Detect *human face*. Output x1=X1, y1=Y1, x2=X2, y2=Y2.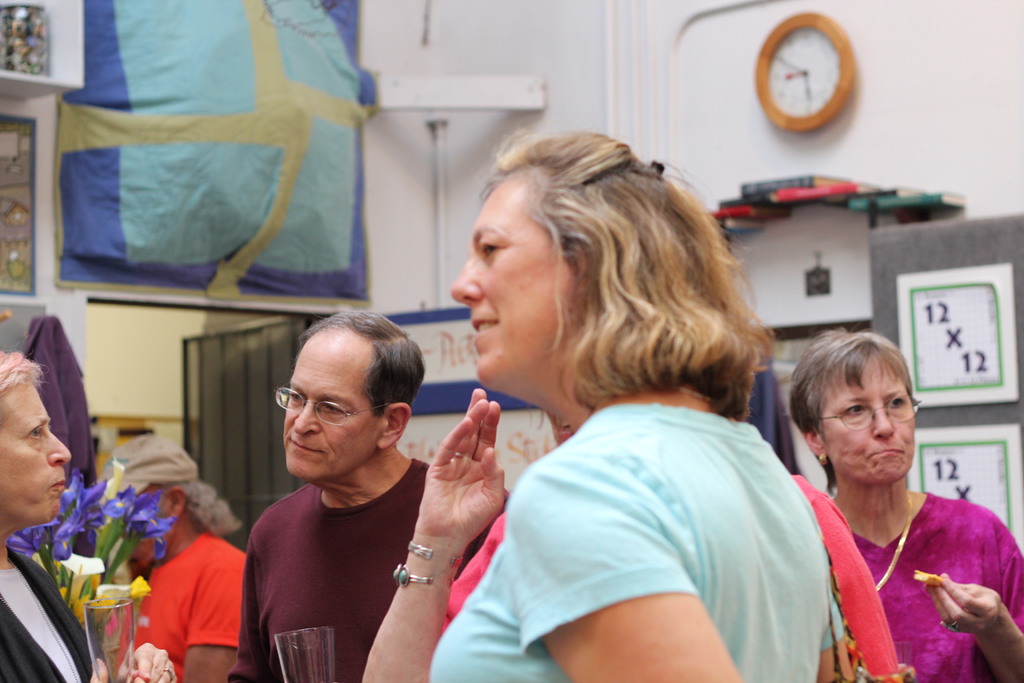
x1=451, y1=174, x2=572, y2=384.
